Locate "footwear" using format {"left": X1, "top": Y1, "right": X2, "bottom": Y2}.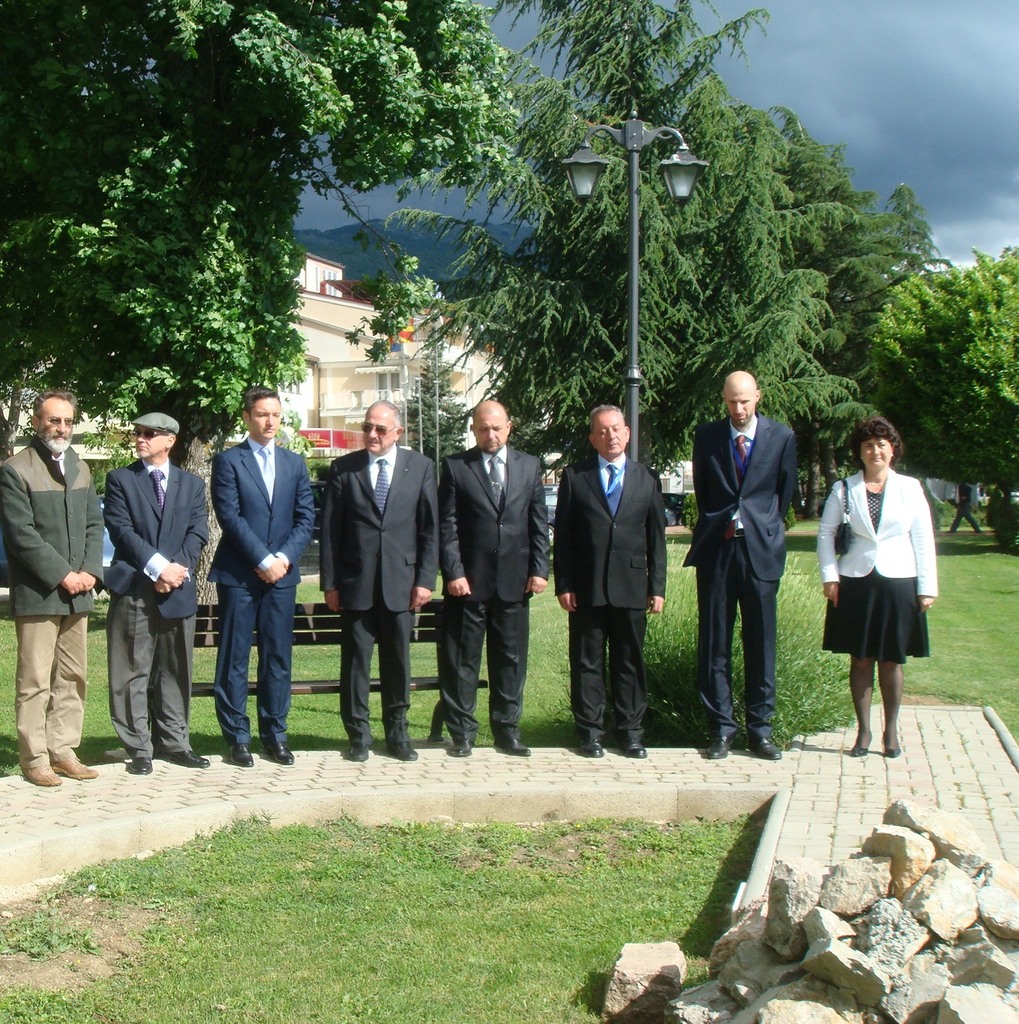
{"left": 47, "top": 758, "right": 97, "bottom": 779}.
